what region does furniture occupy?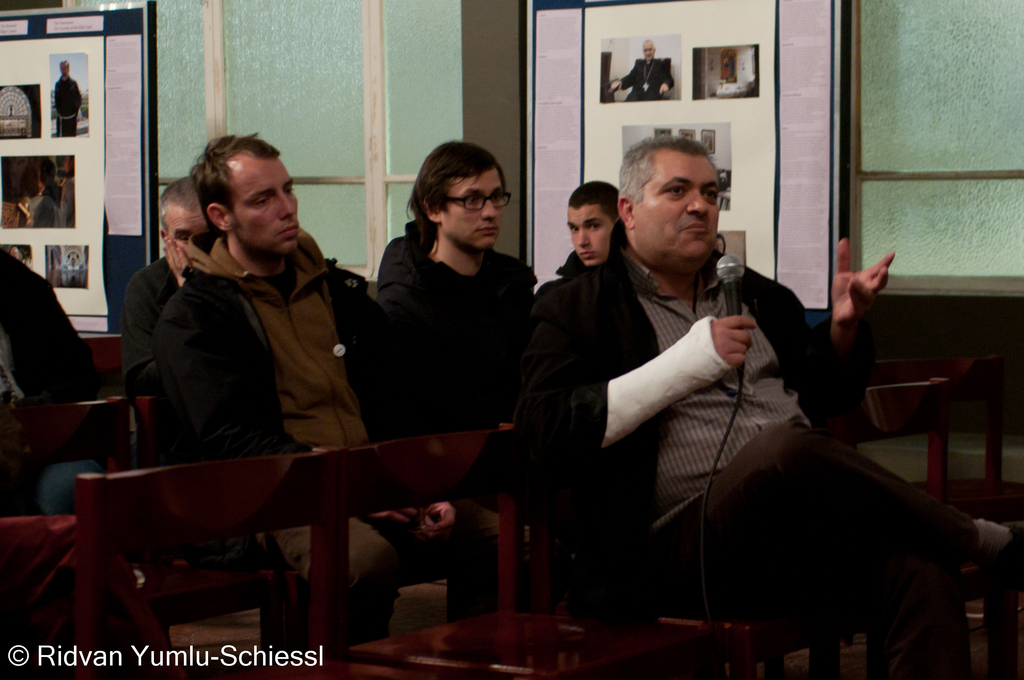
<box>527,523,843,679</box>.
